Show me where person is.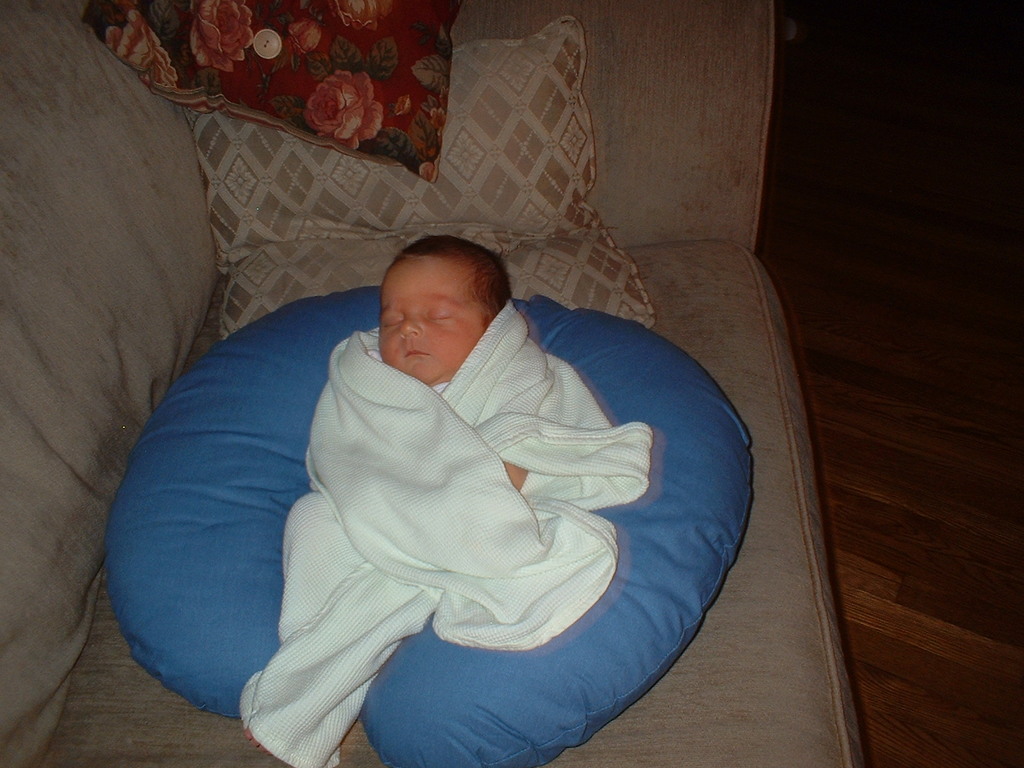
person is at <box>283,237,525,637</box>.
